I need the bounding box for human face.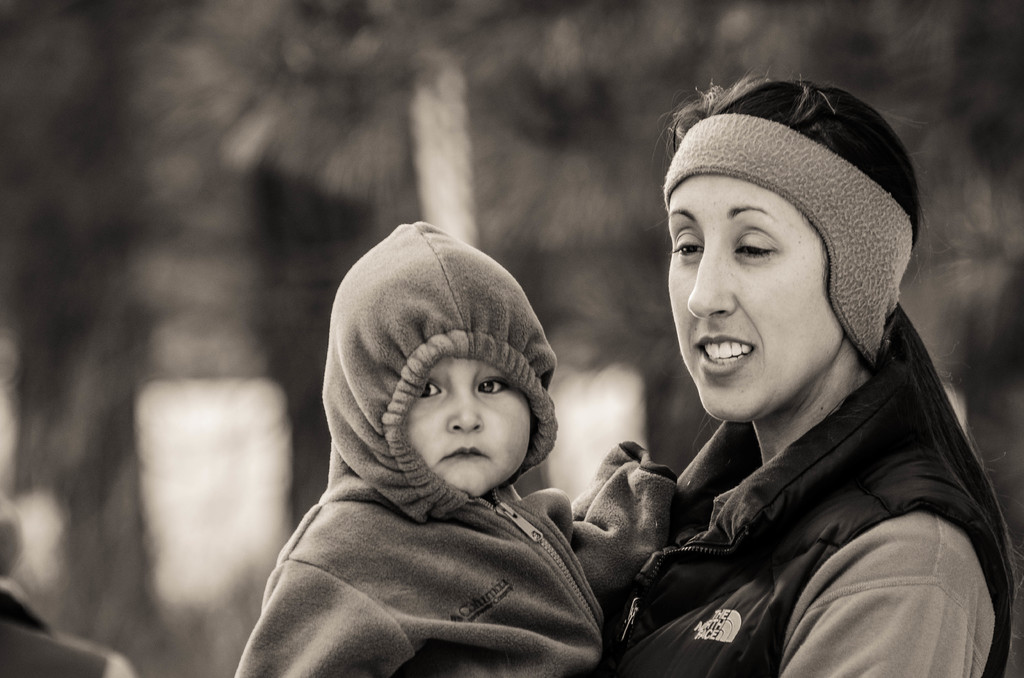
Here it is: bbox(669, 175, 844, 426).
